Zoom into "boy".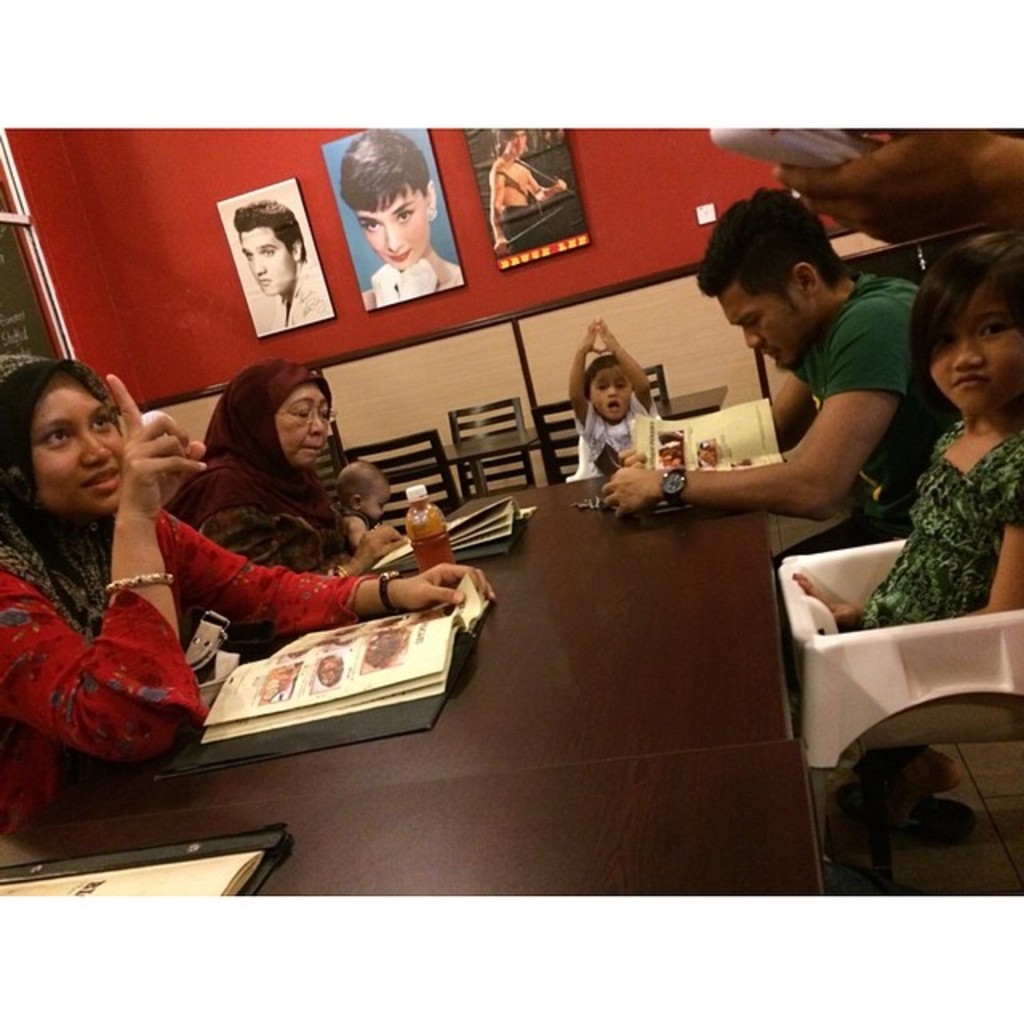
Zoom target: rect(557, 307, 675, 483).
